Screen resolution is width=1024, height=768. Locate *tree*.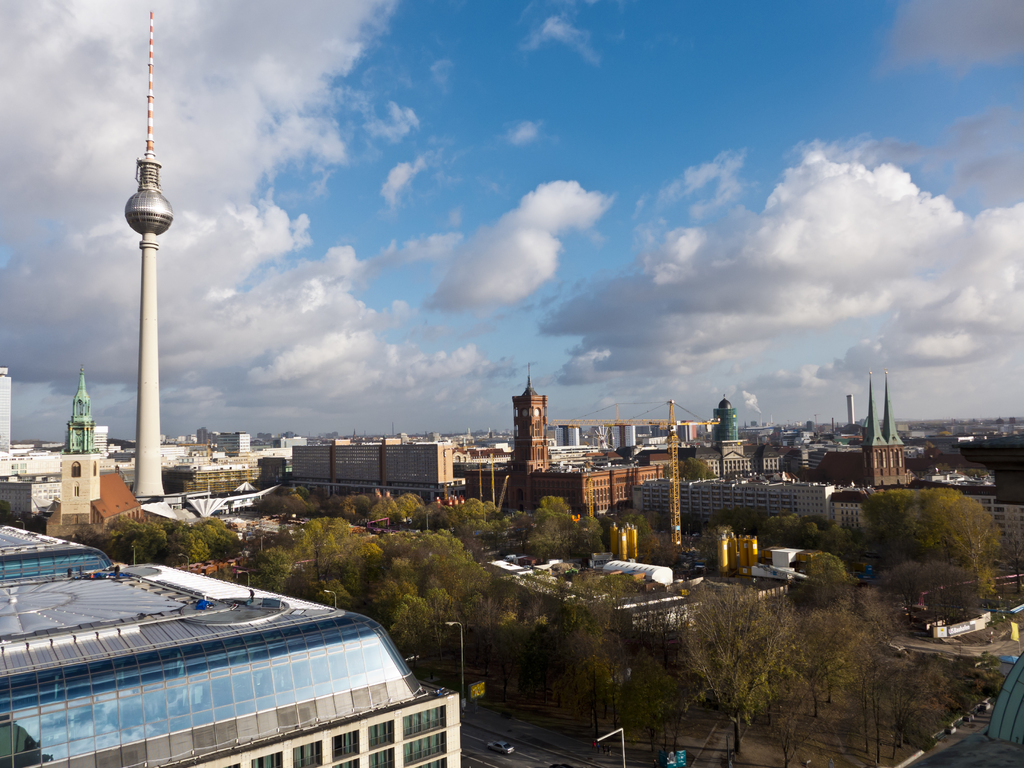
l=611, t=508, r=657, b=559.
